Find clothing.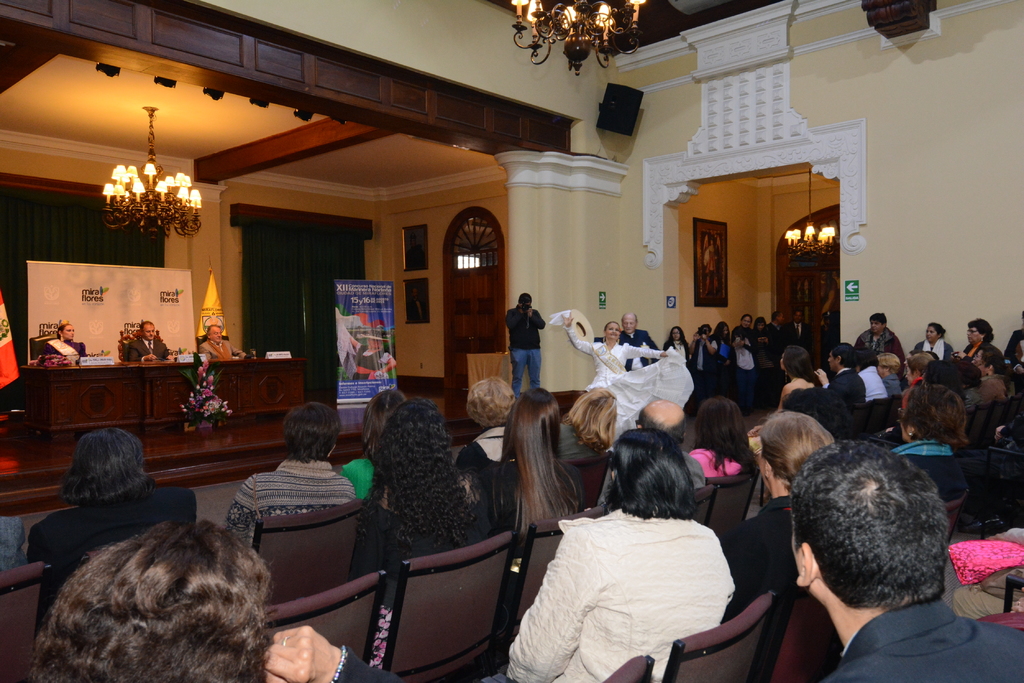
[42, 339, 86, 362].
